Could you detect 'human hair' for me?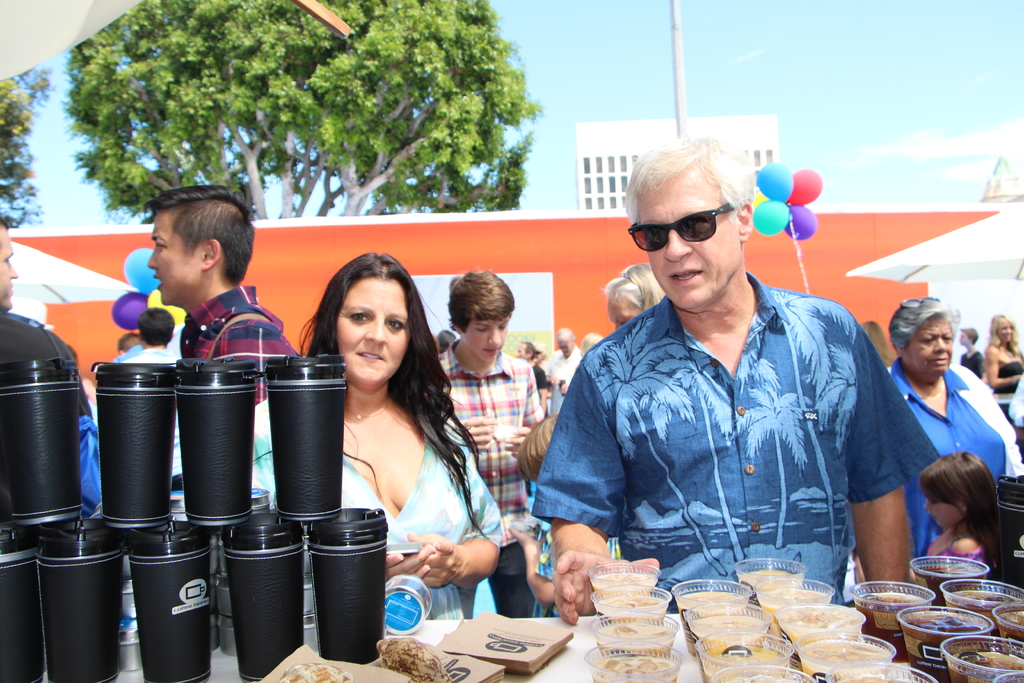
Detection result: detection(858, 318, 898, 370).
